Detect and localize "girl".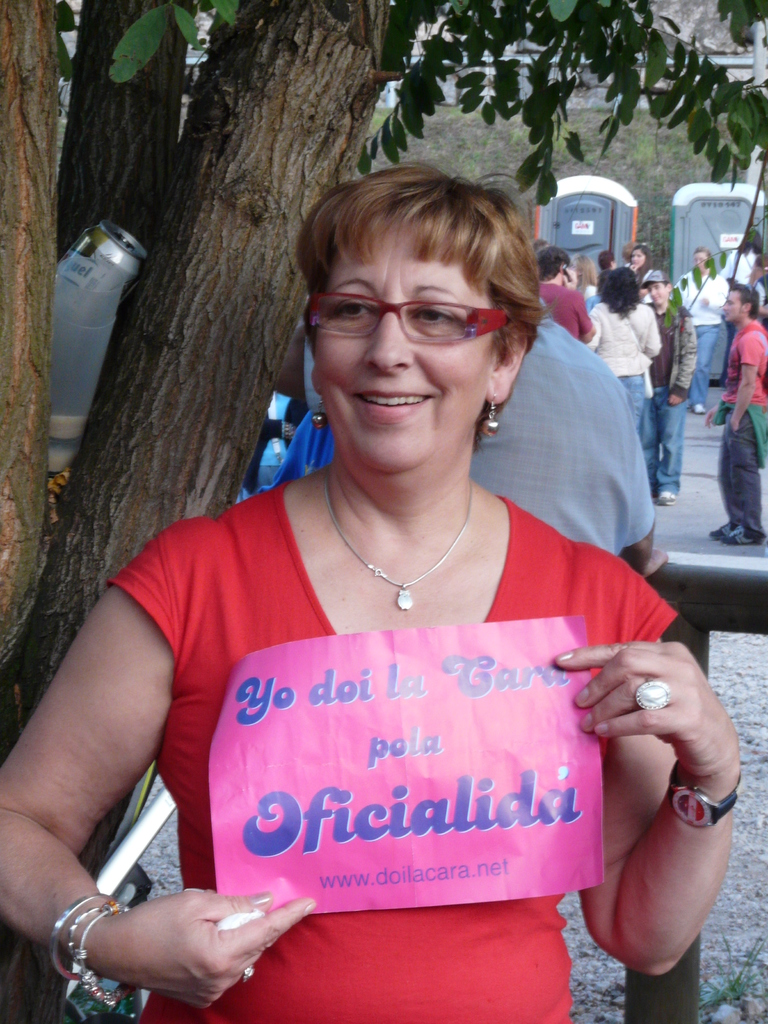
Localized at 588,257,671,494.
